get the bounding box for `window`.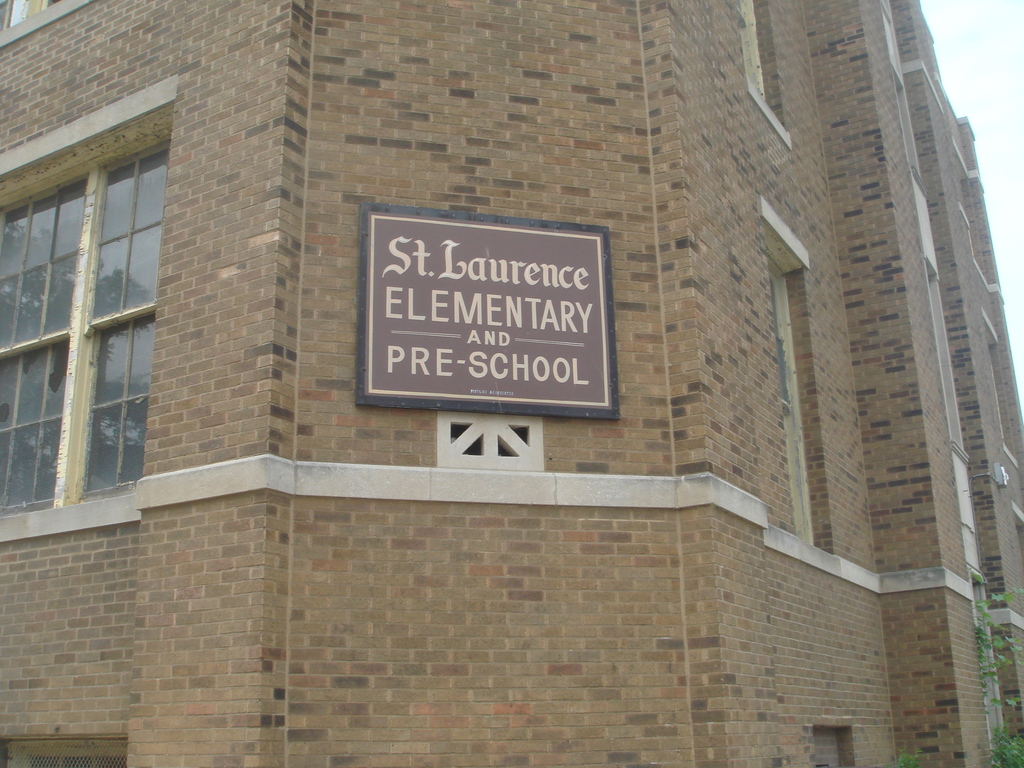
box(20, 74, 191, 552).
